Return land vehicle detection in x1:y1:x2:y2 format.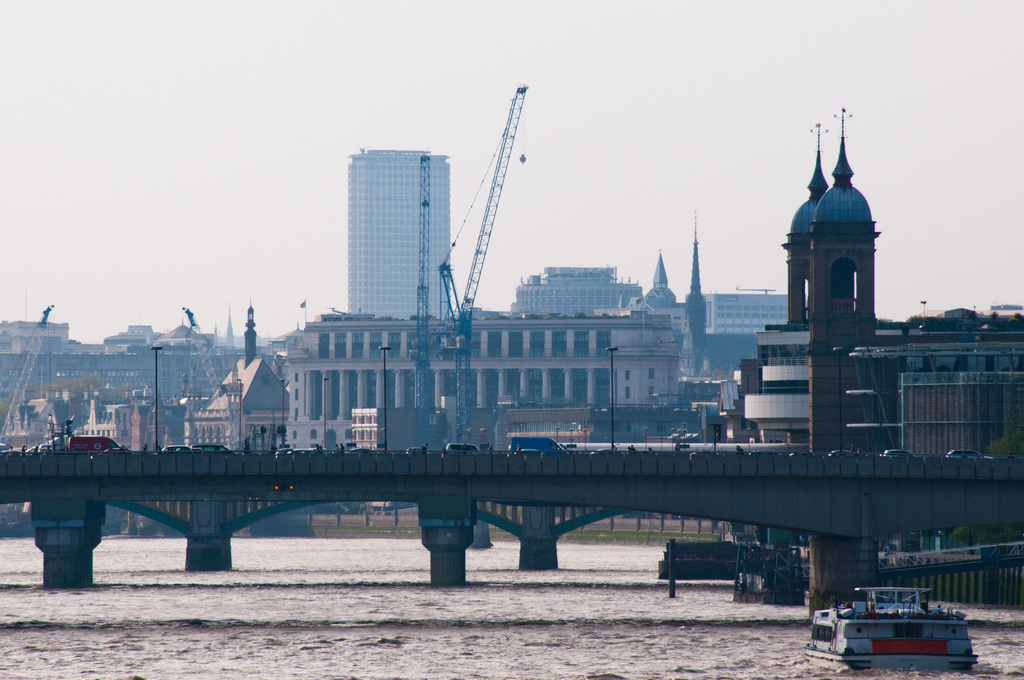
66:433:121:457.
